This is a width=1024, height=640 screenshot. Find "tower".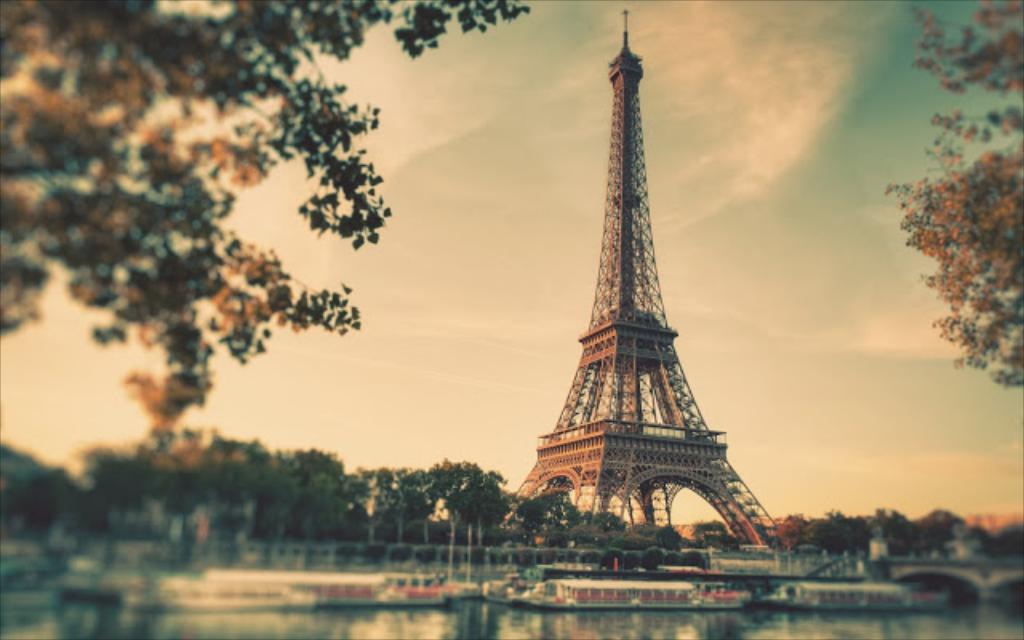
Bounding box: (left=477, top=18, right=714, bottom=518).
